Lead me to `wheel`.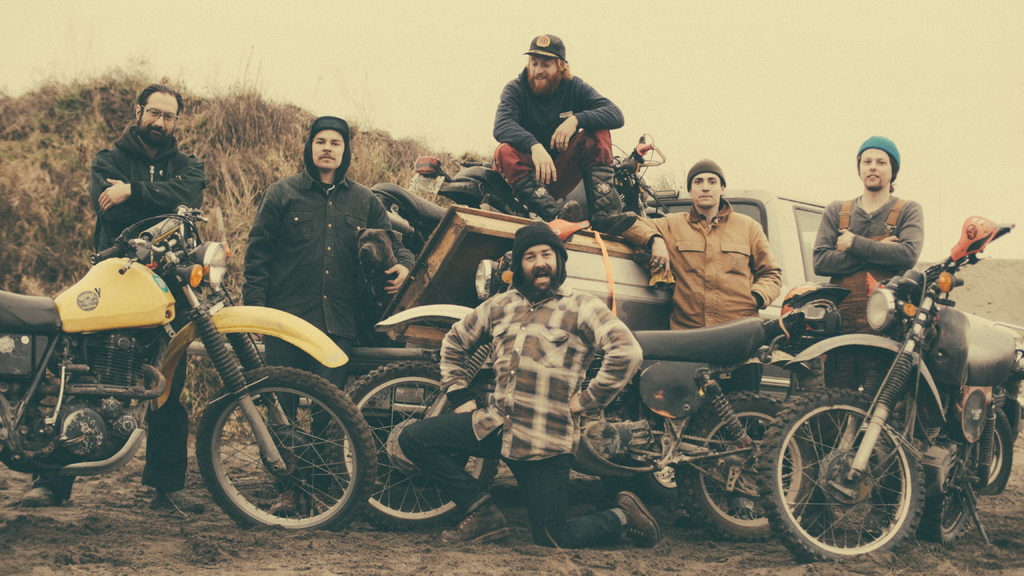
Lead to <region>666, 384, 814, 544</region>.
